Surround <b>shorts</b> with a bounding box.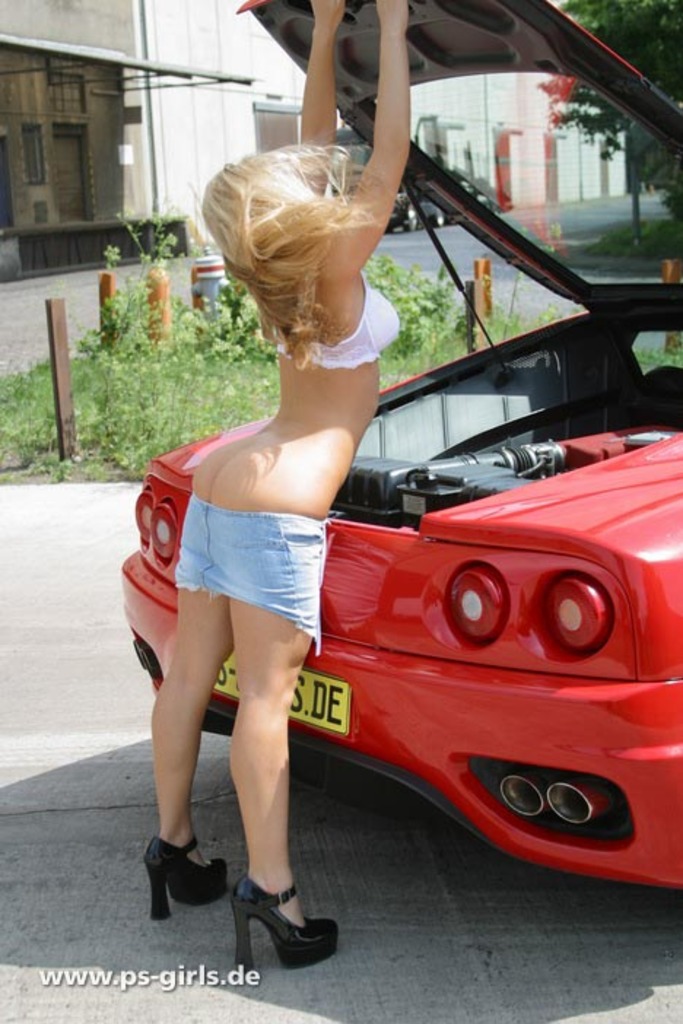
178 496 352 645.
